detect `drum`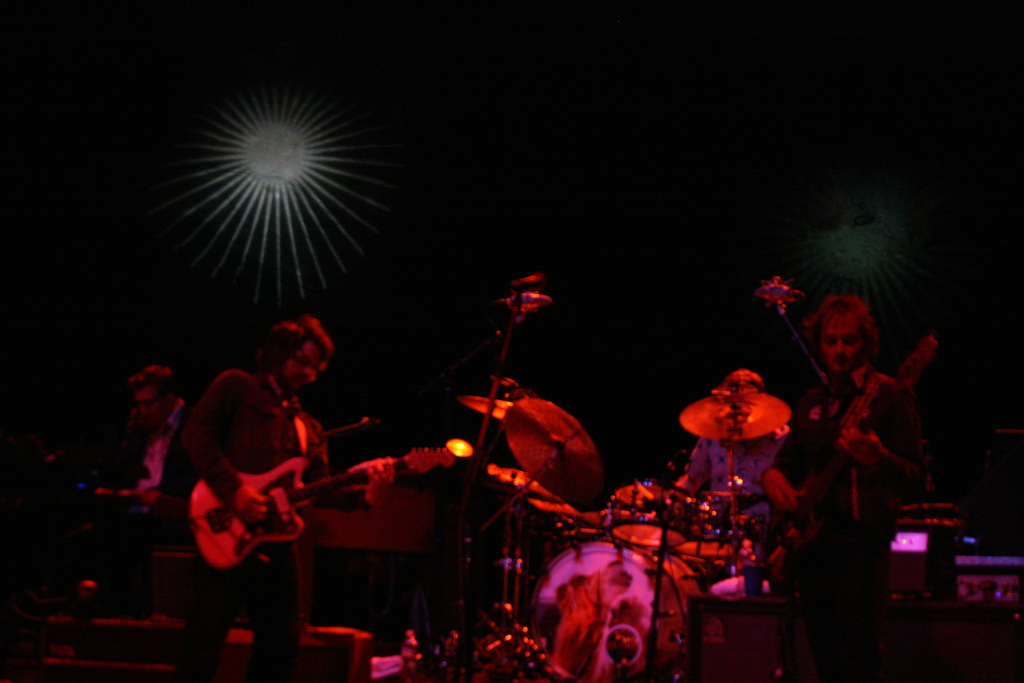
x1=698 y1=545 x2=777 y2=603
